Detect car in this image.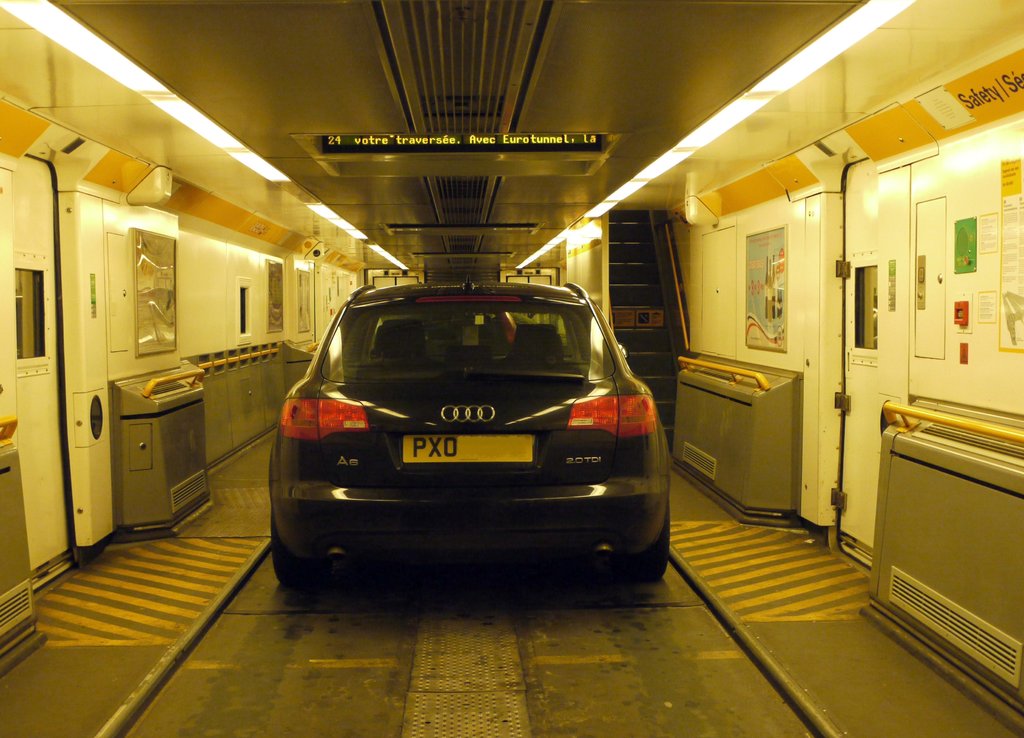
Detection: region(258, 263, 680, 598).
